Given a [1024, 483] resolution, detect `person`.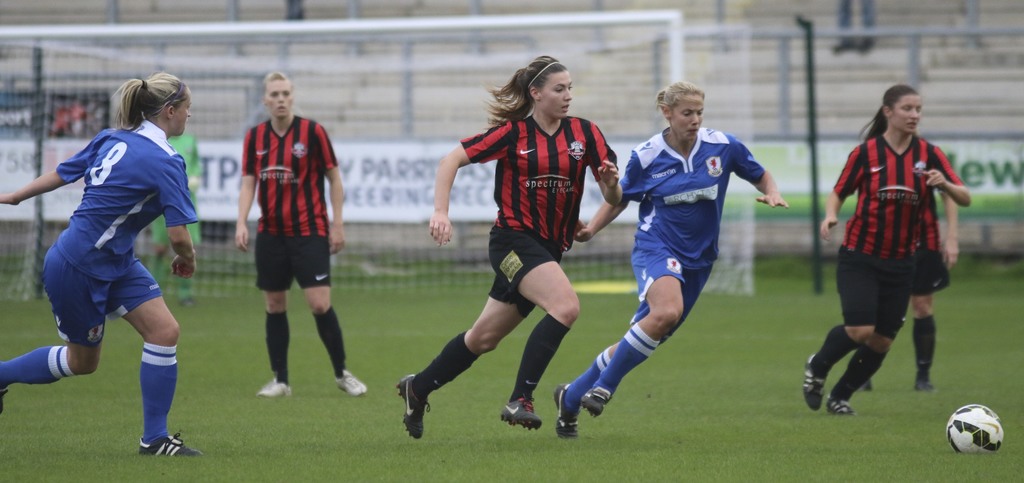
234:68:368:396.
